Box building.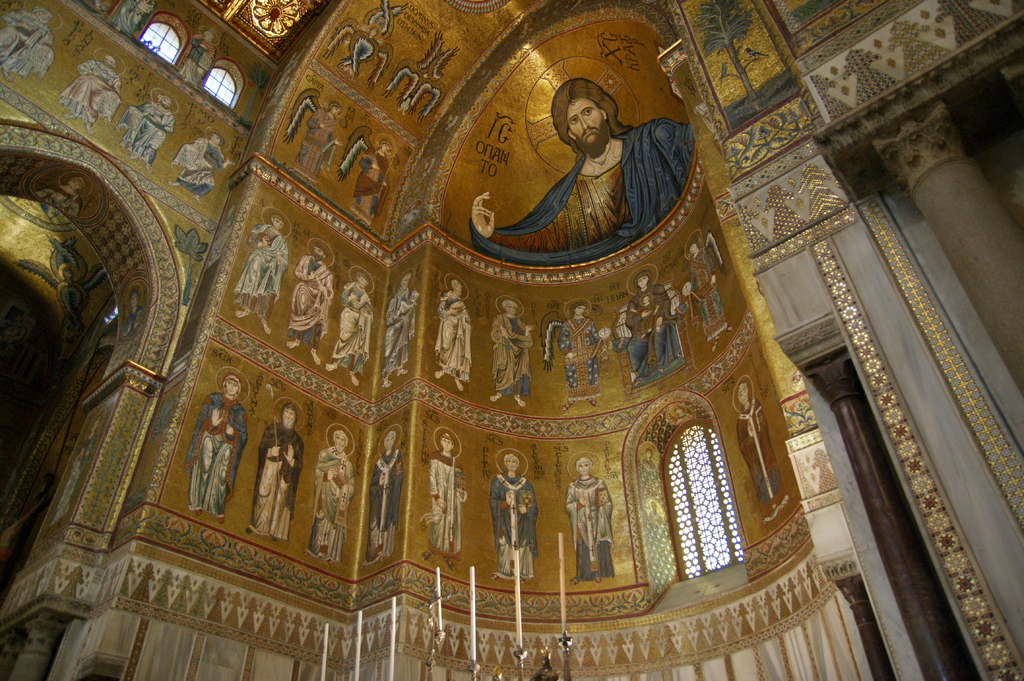
left=0, top=0, right=1023, bottom=680.
